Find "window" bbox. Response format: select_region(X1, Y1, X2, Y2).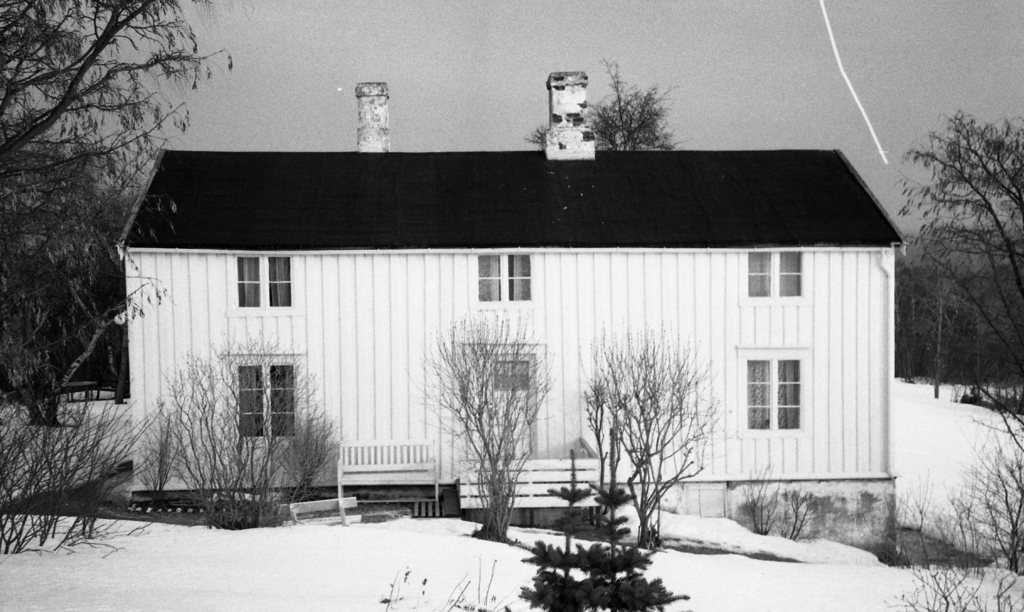
select_region(747, 245, 807, 293).
